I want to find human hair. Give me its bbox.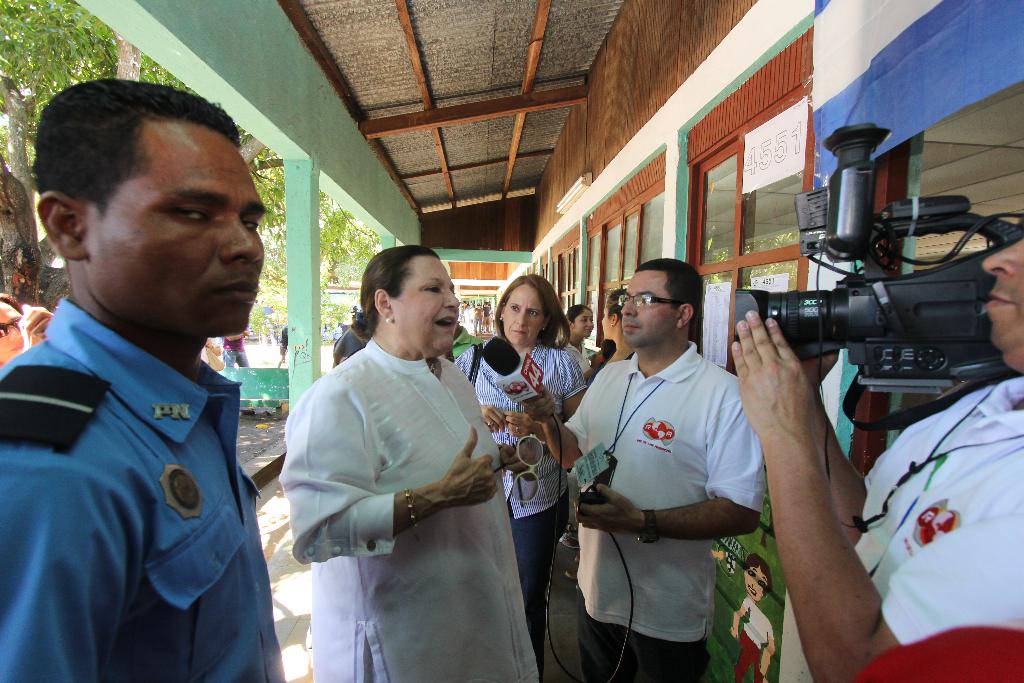
region(353, 249, 461, 332).
